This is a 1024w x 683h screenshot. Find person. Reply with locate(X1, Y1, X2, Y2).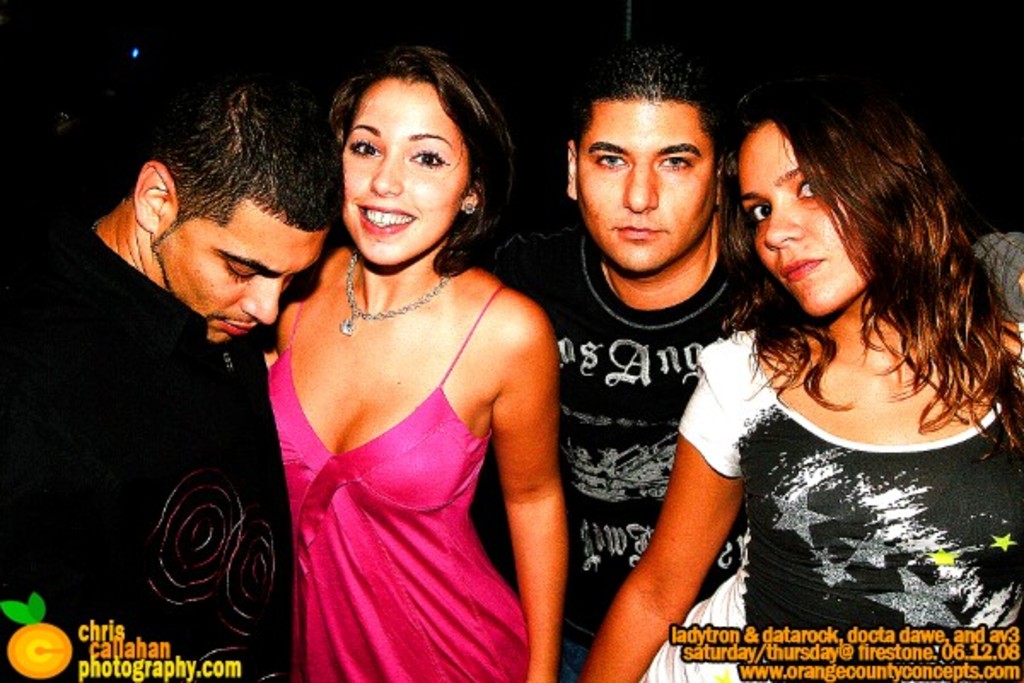
locate(0, 72, 348, 681).
